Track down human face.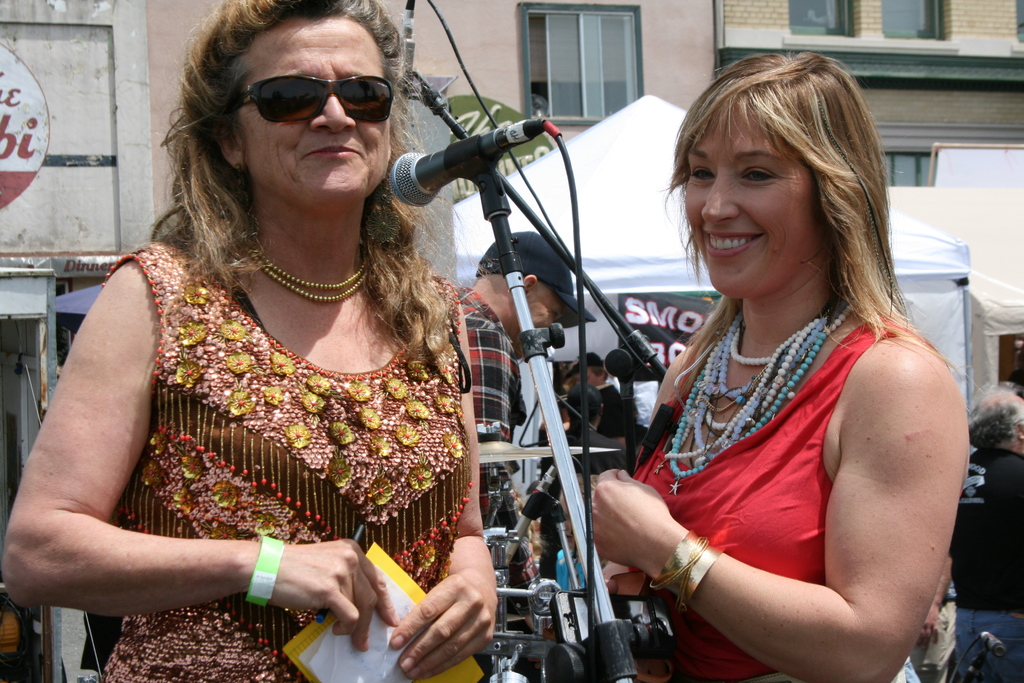
Tracked to x1=244, y1=15, x2=397, y2=200.
